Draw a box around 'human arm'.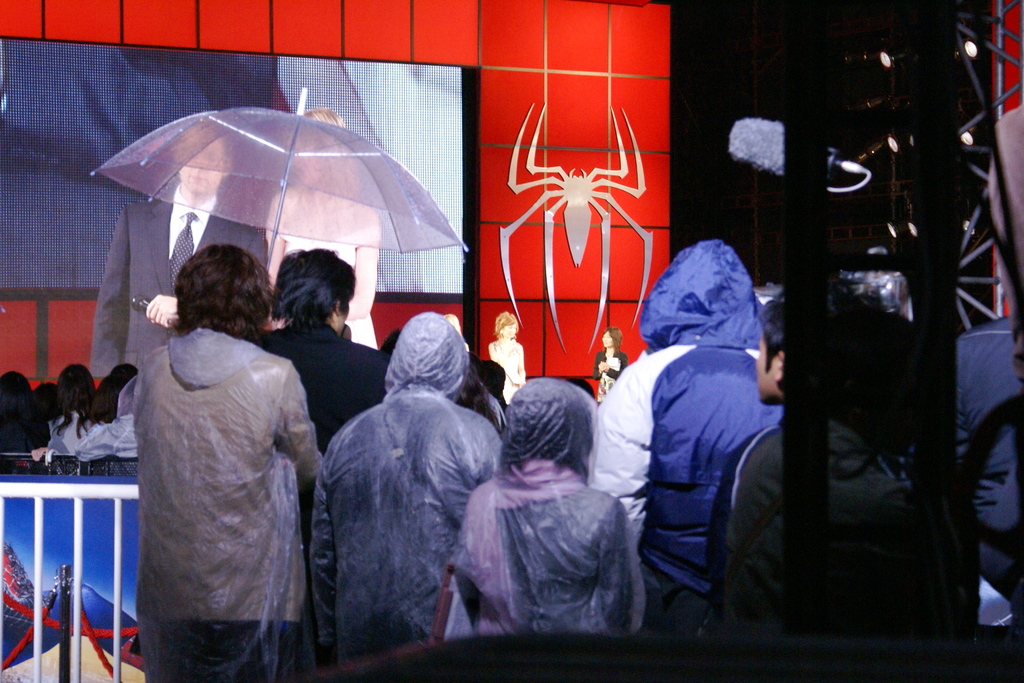
locate(593, 501, 643, 641).
